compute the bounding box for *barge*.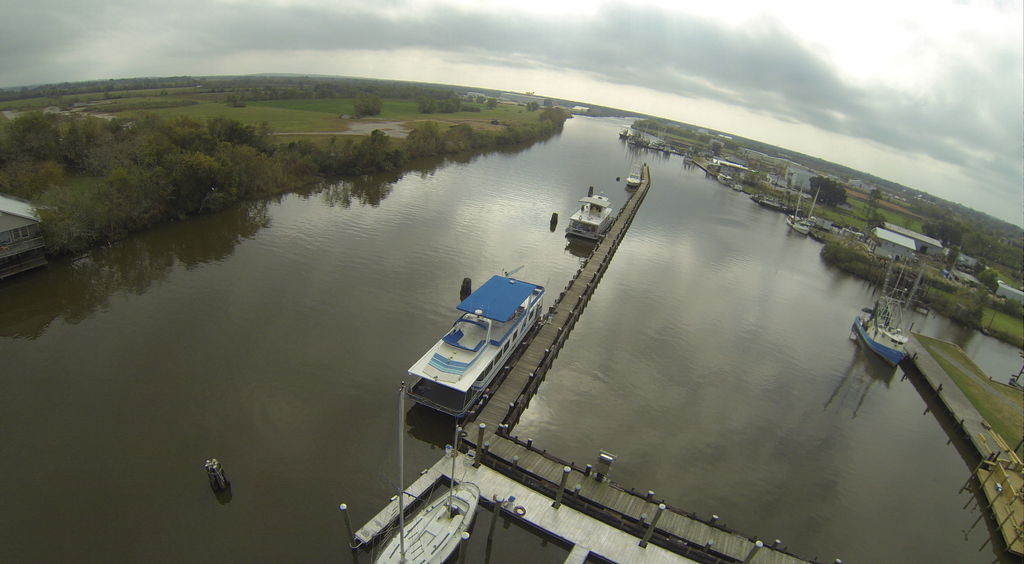
region(786, 211, 810, 234).
